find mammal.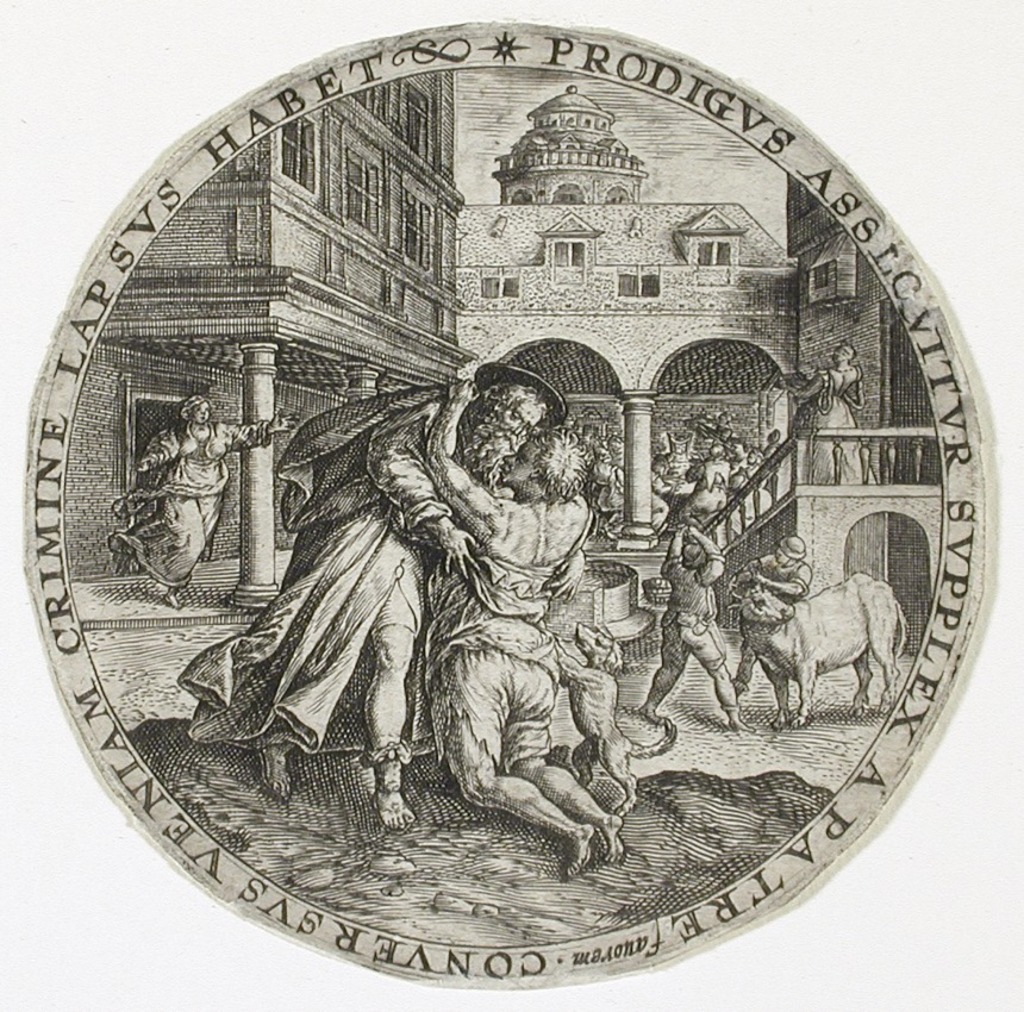
x1=731 y1=527 x2=808 y2=725.
